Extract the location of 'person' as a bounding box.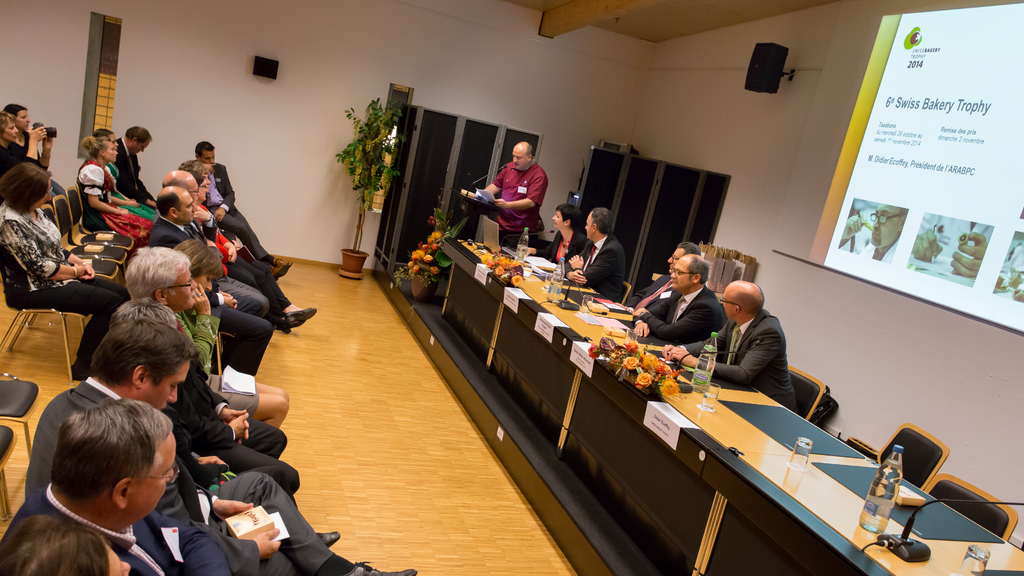
<bbox>562, 206, 626, 300</bbox>.
